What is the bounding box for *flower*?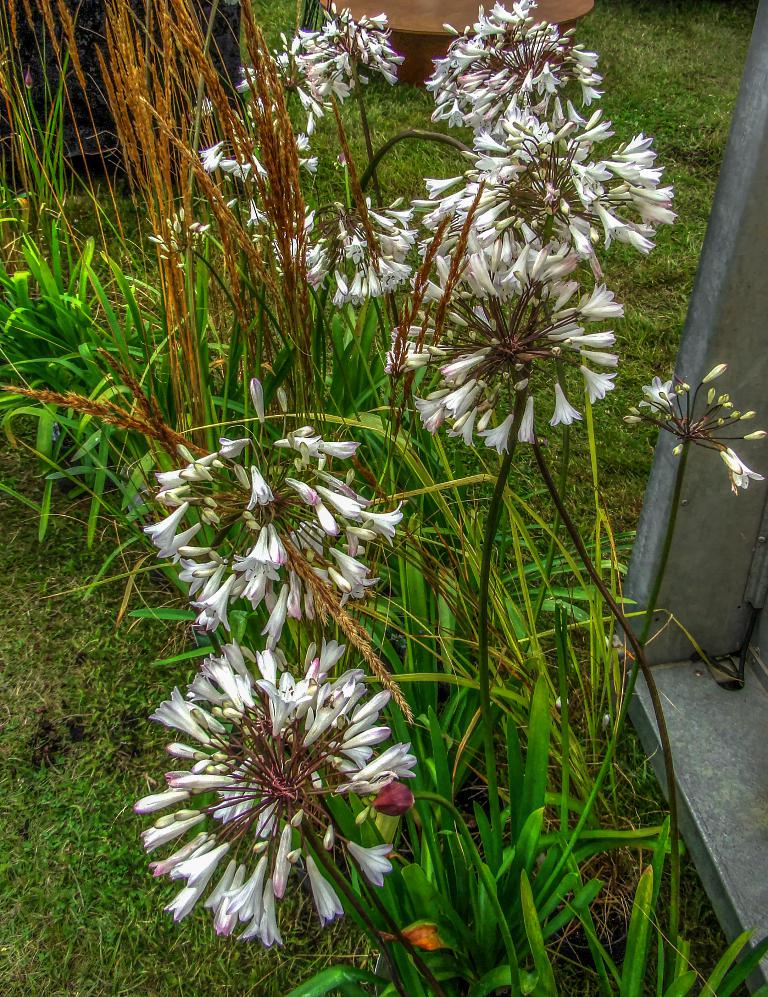
734, 411, 754, 423.
